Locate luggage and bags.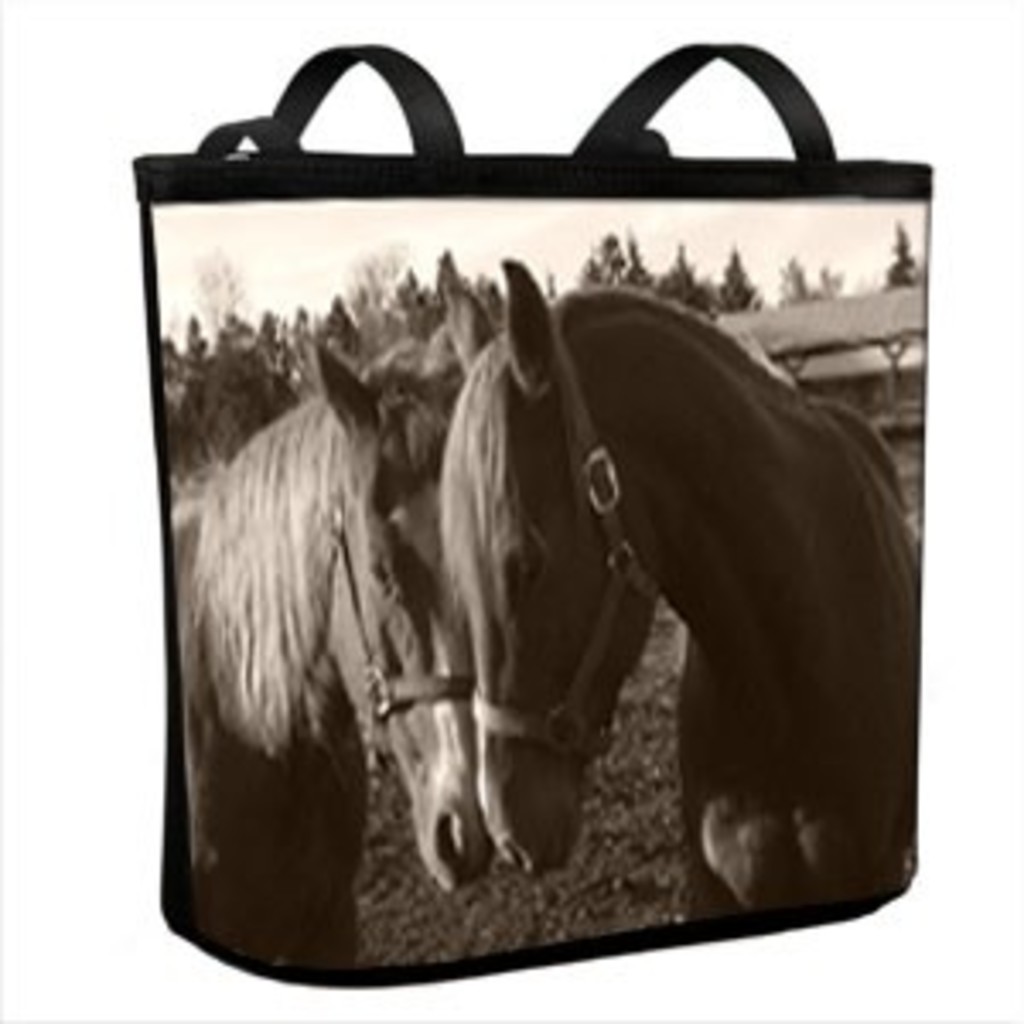
Bounding box: BBox(150, 38, 935, 993).
